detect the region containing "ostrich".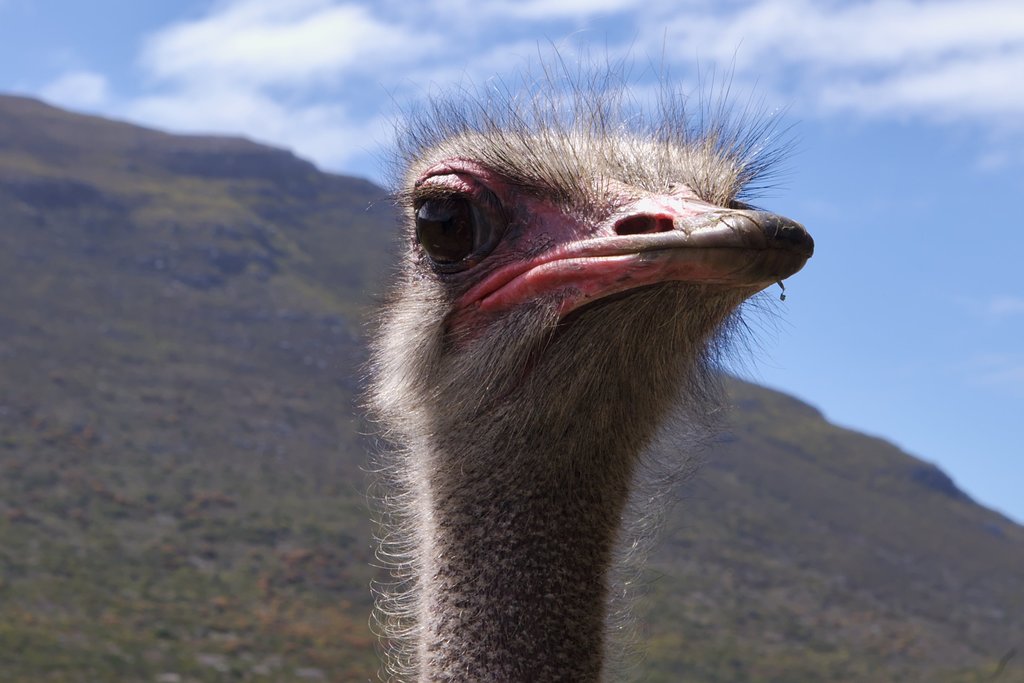
bbox=[358, 59, 817, 682].
